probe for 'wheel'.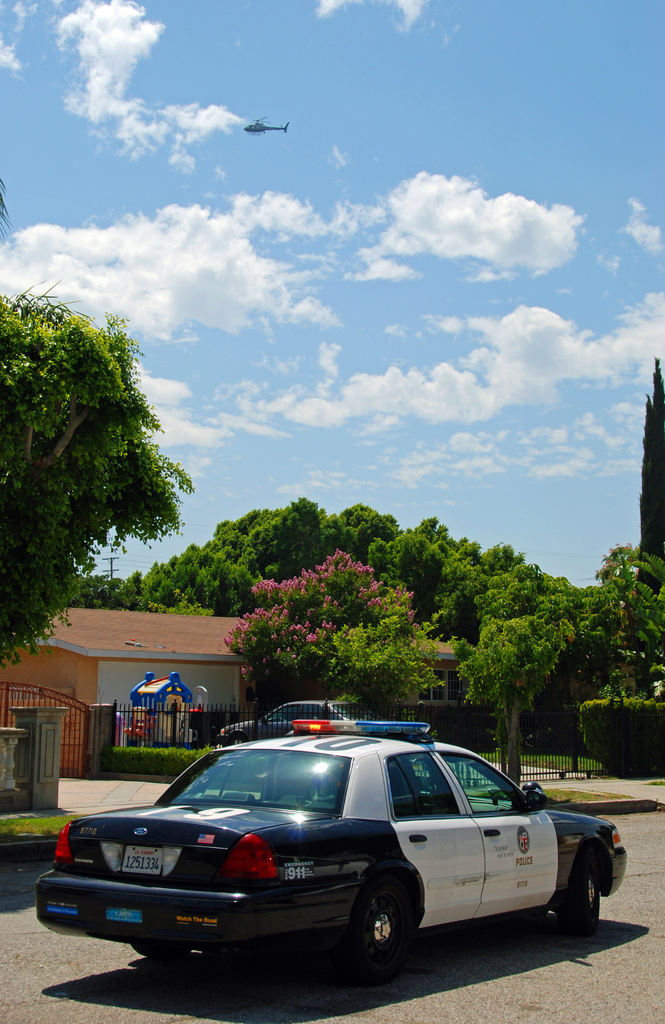
Probe result: 559 854 602 931.
